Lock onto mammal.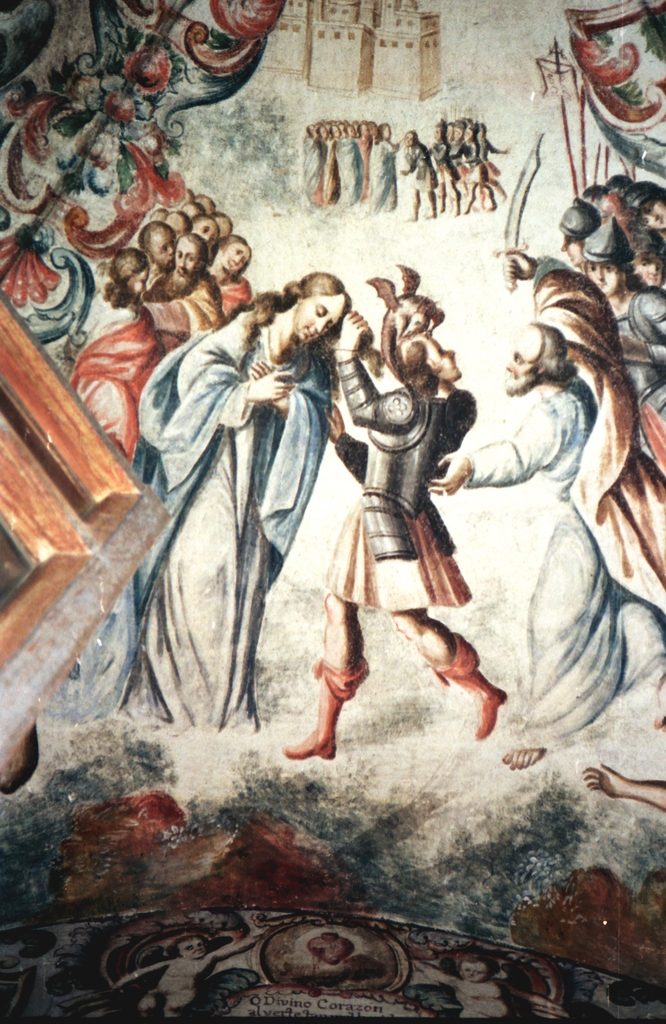
Locked: [628,220,662,286].
